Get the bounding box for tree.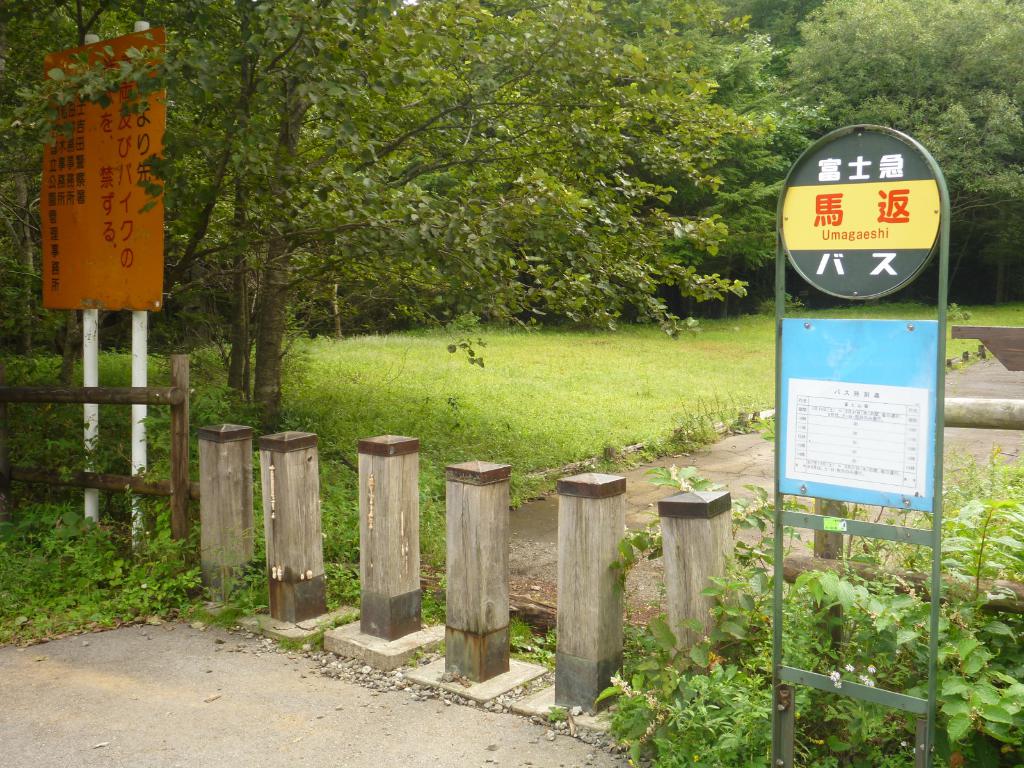
{"x1": 0, "y1": 0, "x2": 778, "y2": 431}.
